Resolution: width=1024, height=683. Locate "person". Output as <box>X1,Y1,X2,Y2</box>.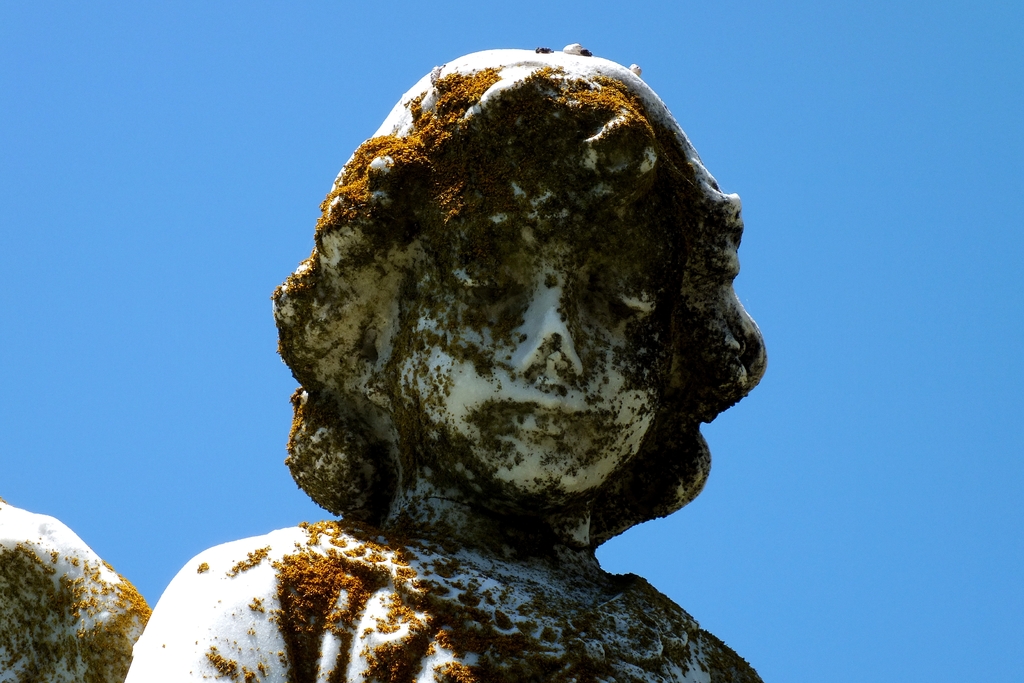
<box>124,47,771,682</box>.
